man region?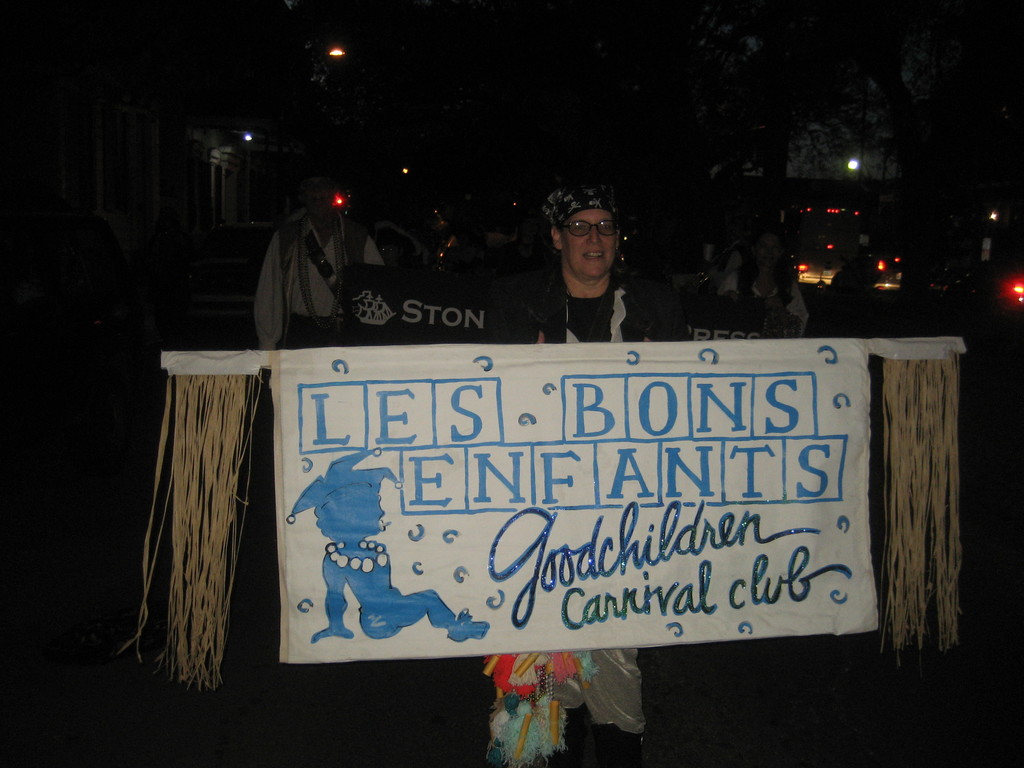
(250, 169, 415, 353)
